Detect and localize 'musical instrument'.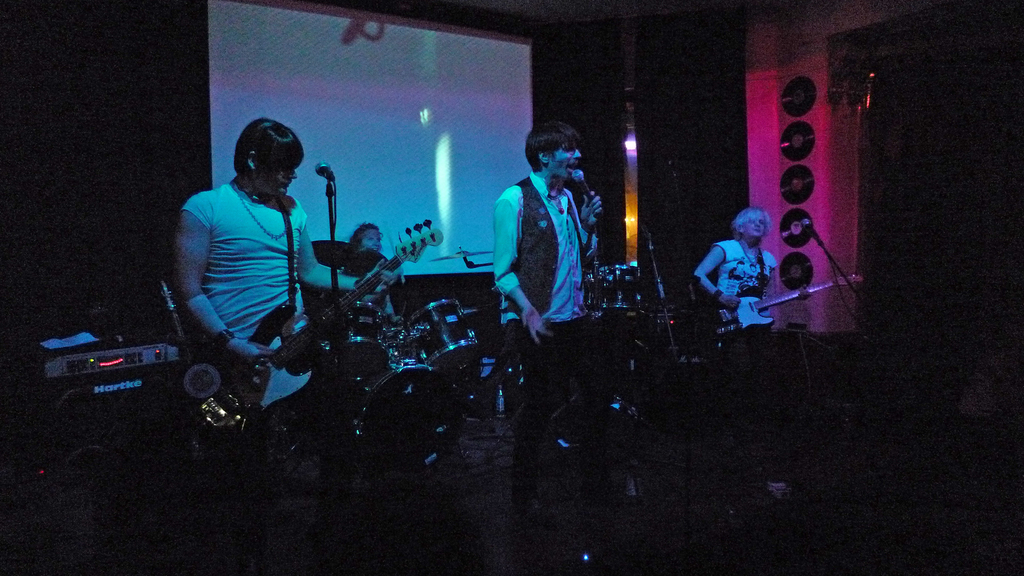
Localized at 429/246/499/260.
